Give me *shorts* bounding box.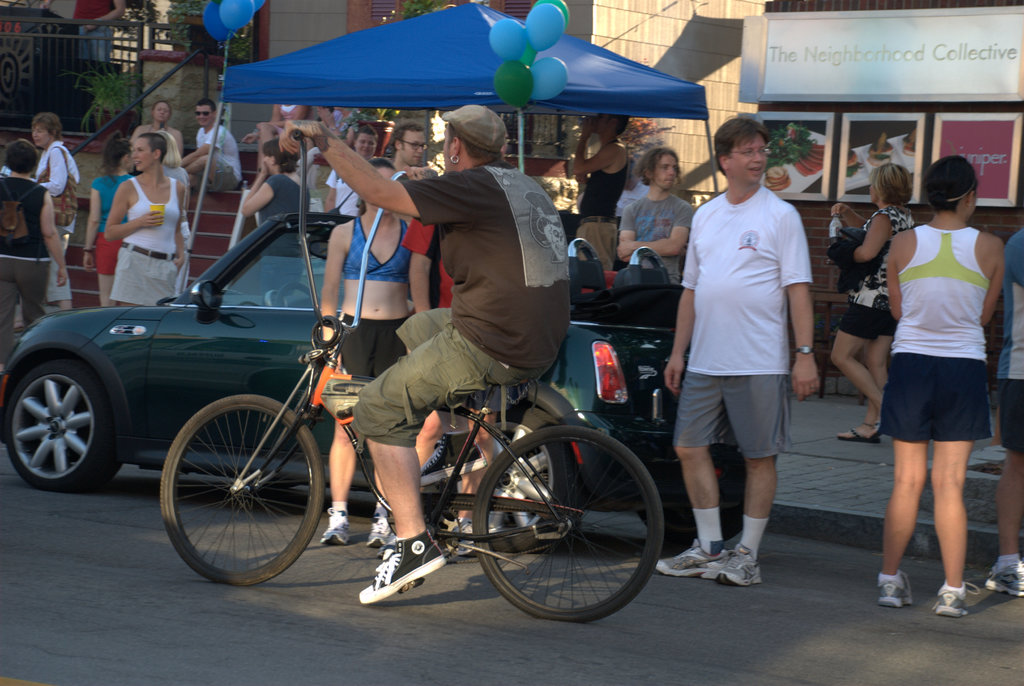
box=[335, 312, 409, 381].
